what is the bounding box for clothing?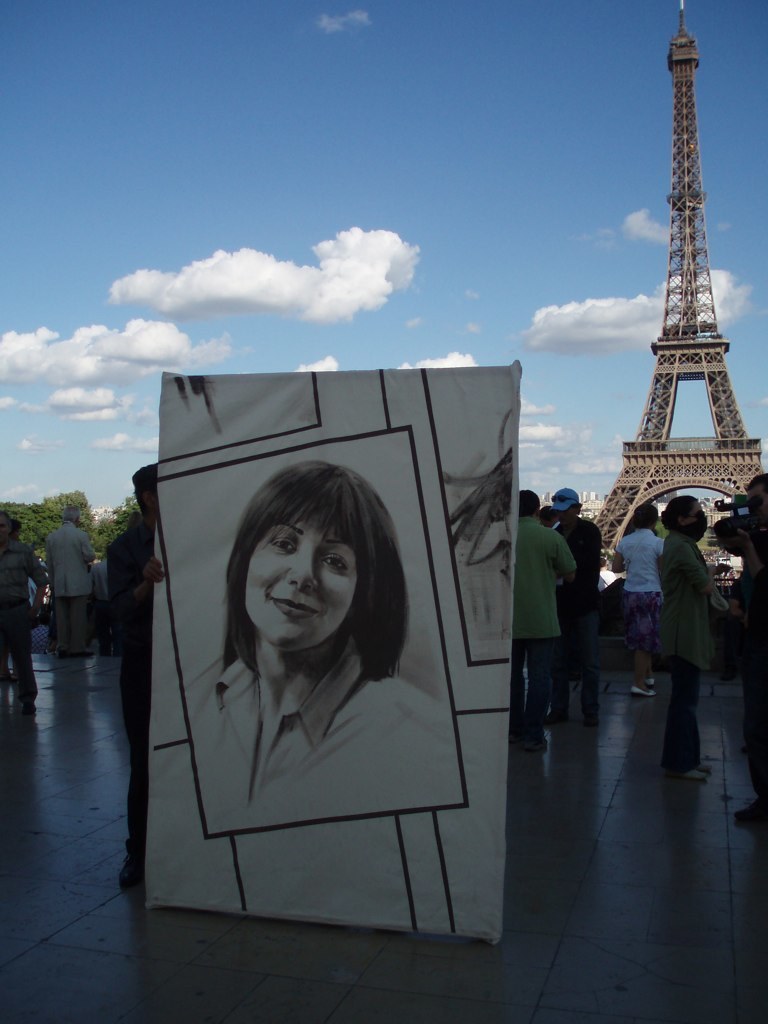
658:530:724:758.
